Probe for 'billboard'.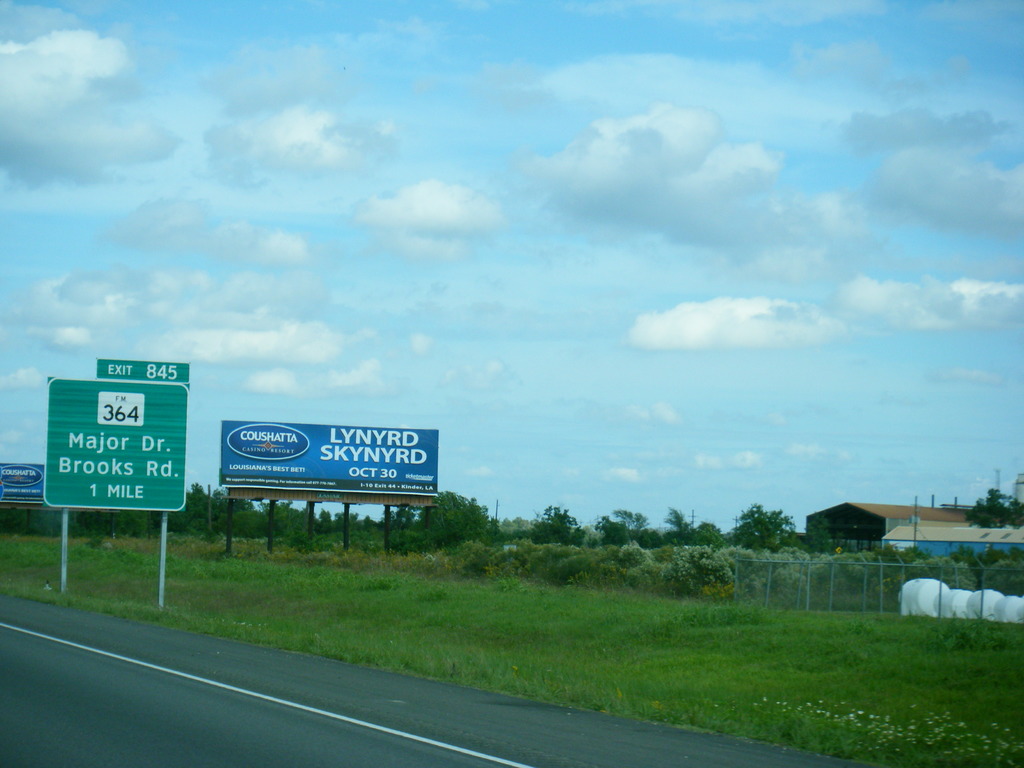
Probe result: 97:359:188:379.
